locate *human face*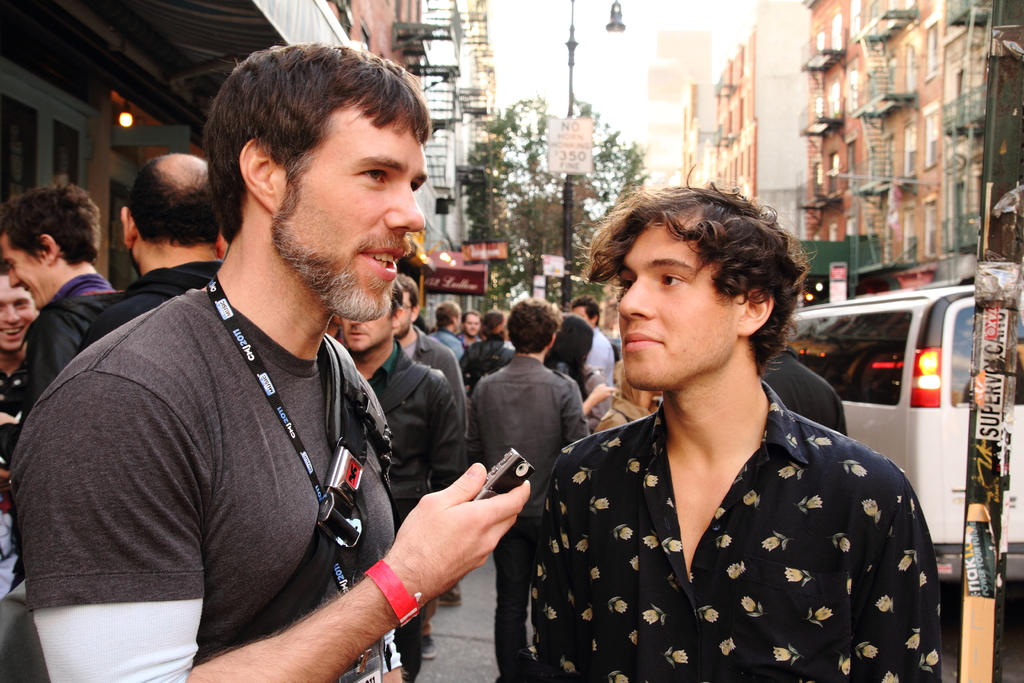
<box>343,318,392,352</box>
